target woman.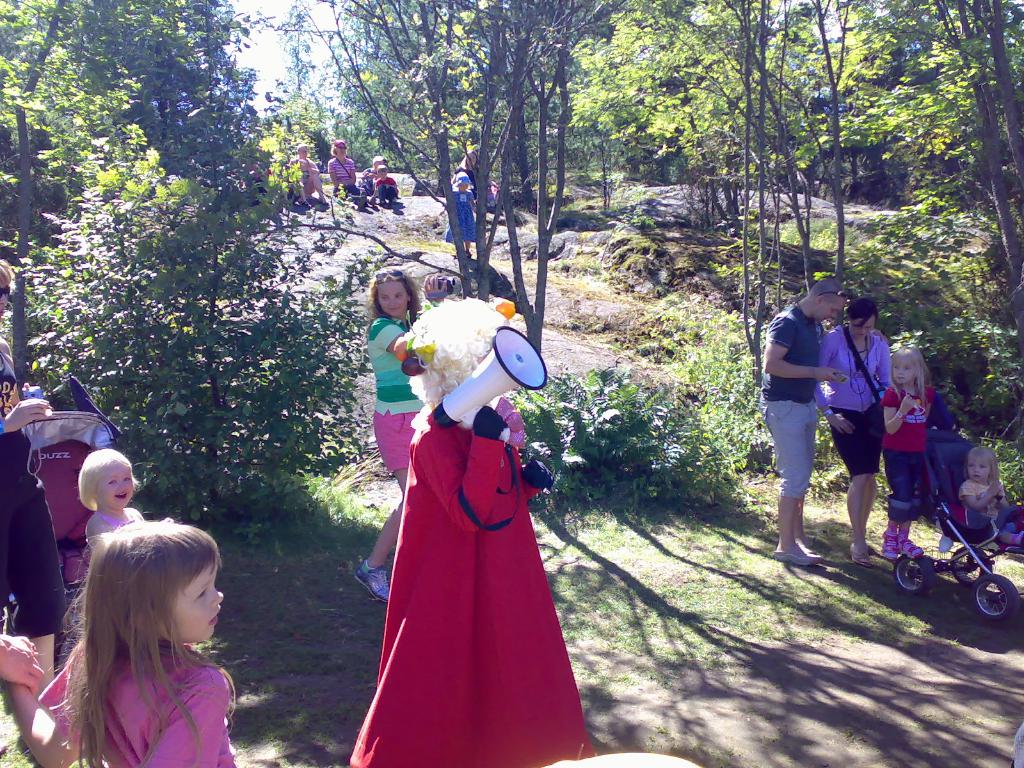
Target region: bbox(452, 147, 481, 198).
